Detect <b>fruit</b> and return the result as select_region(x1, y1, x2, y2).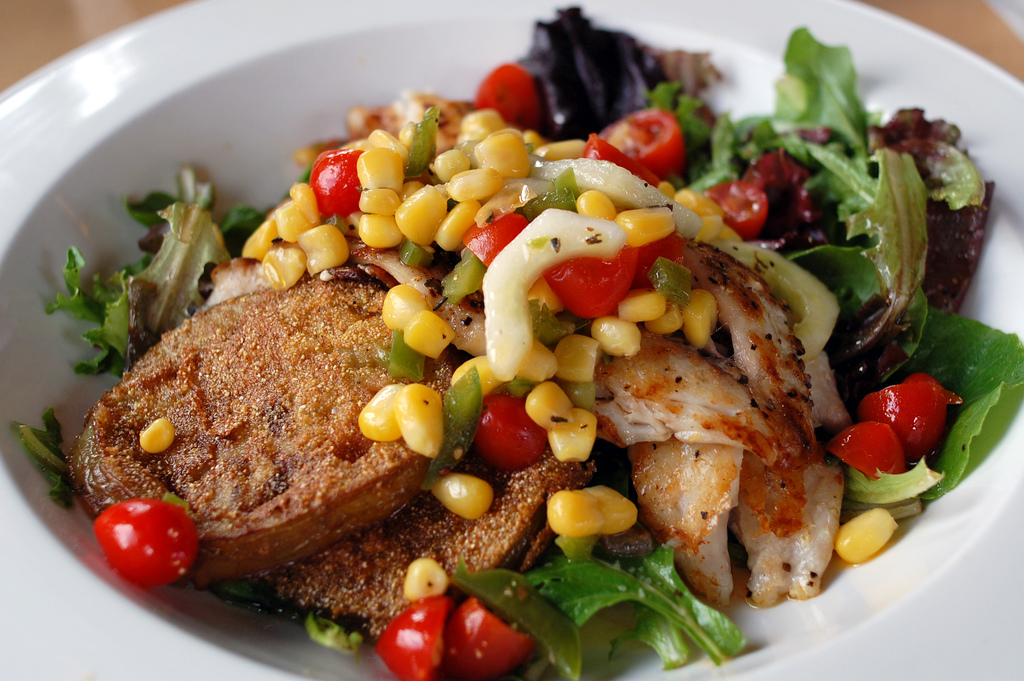
select_region(634, 238, 687, 285).
